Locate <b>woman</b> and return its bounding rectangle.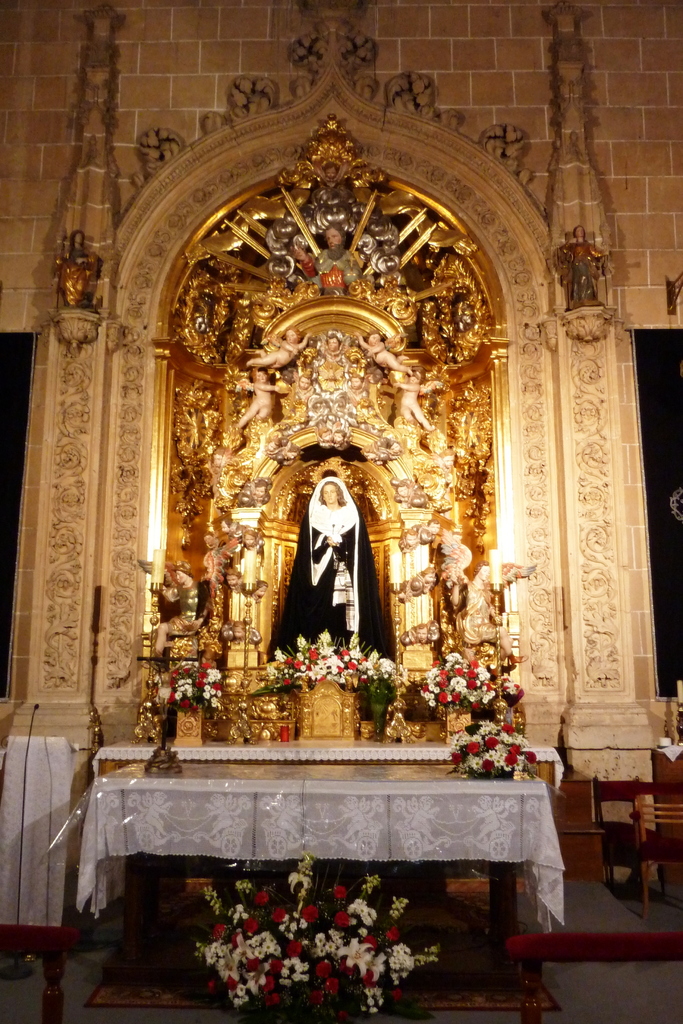
bbox(292, 444, 379, 673).
